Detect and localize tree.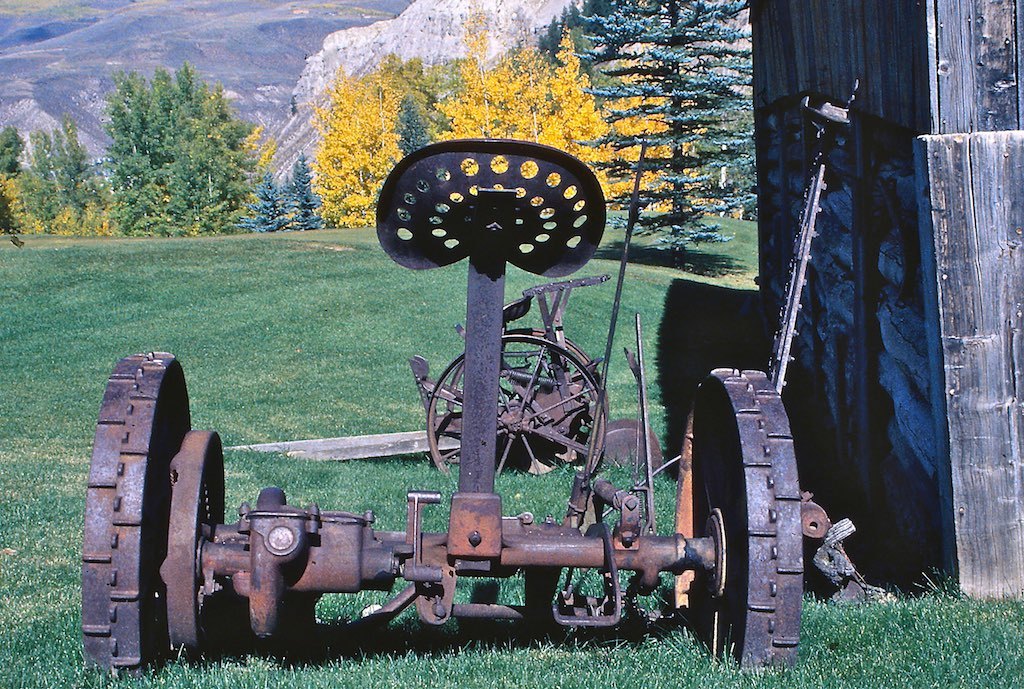
Localized at 643:0:769:250.
